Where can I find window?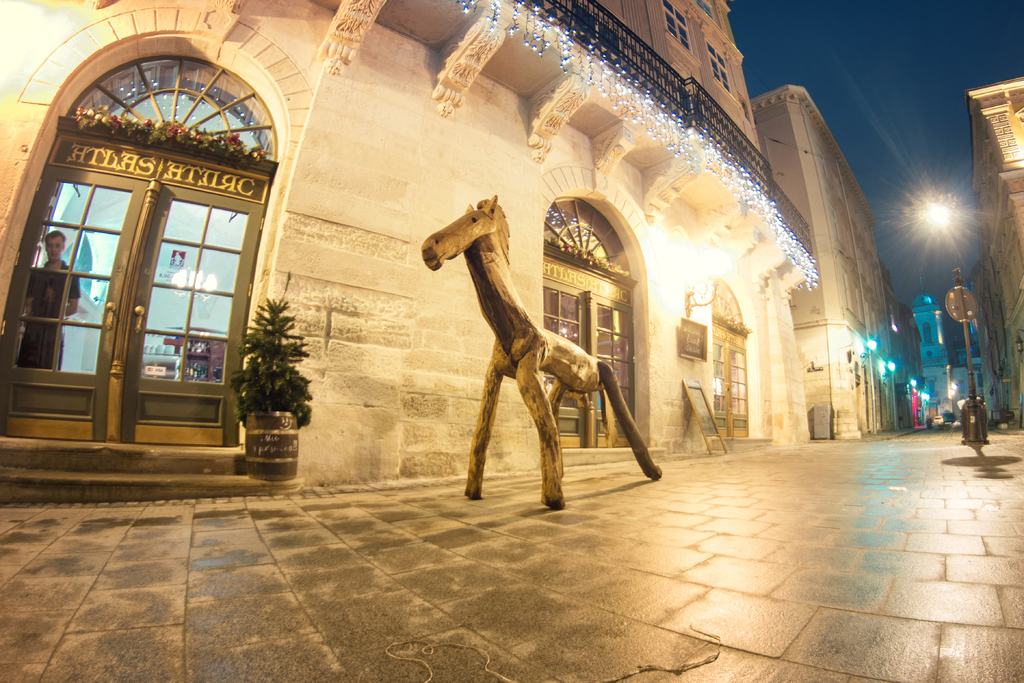
You can find it at crop(661, 2, 691, 52).
